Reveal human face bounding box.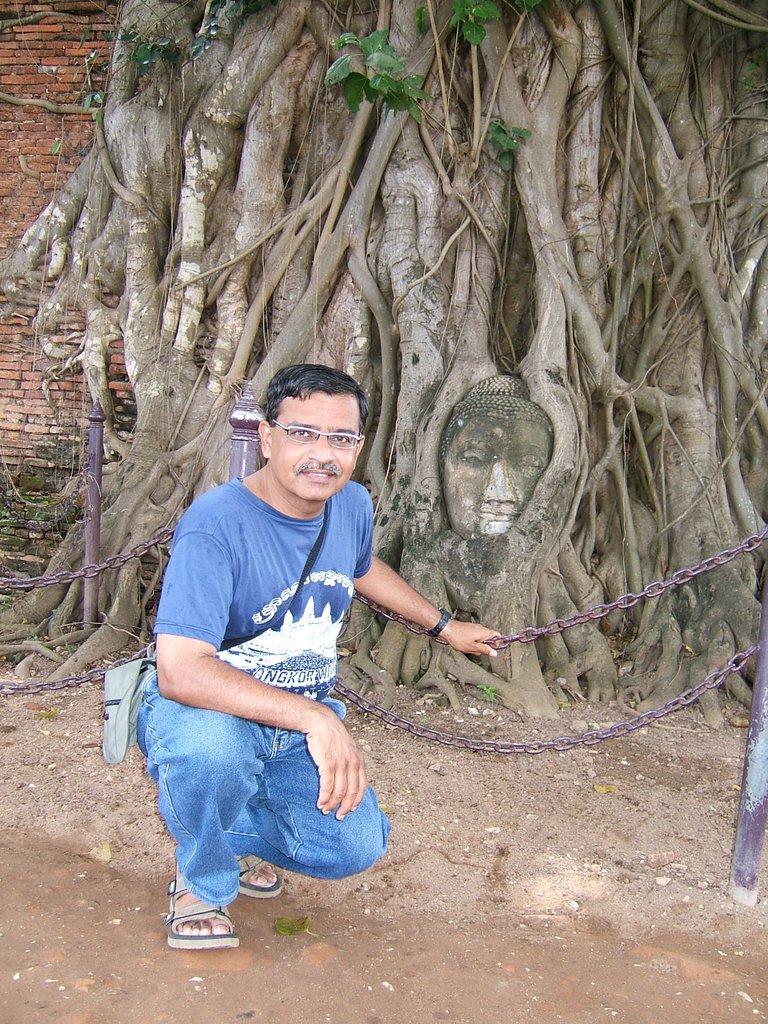
Revealed: (271,397,353,506).
